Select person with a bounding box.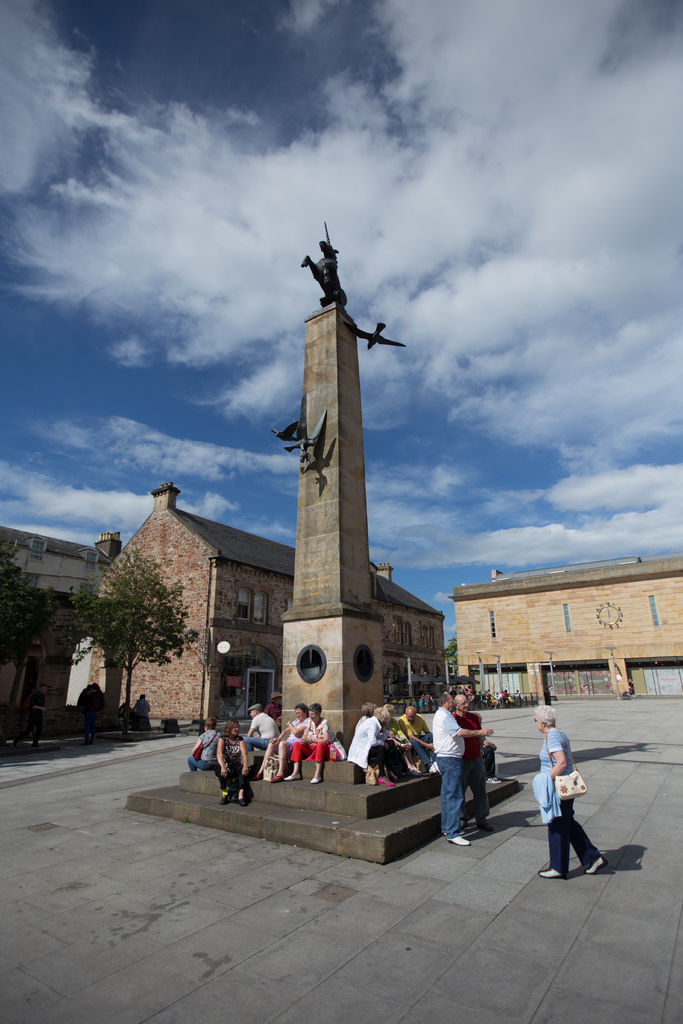
[434,696,492,848].
